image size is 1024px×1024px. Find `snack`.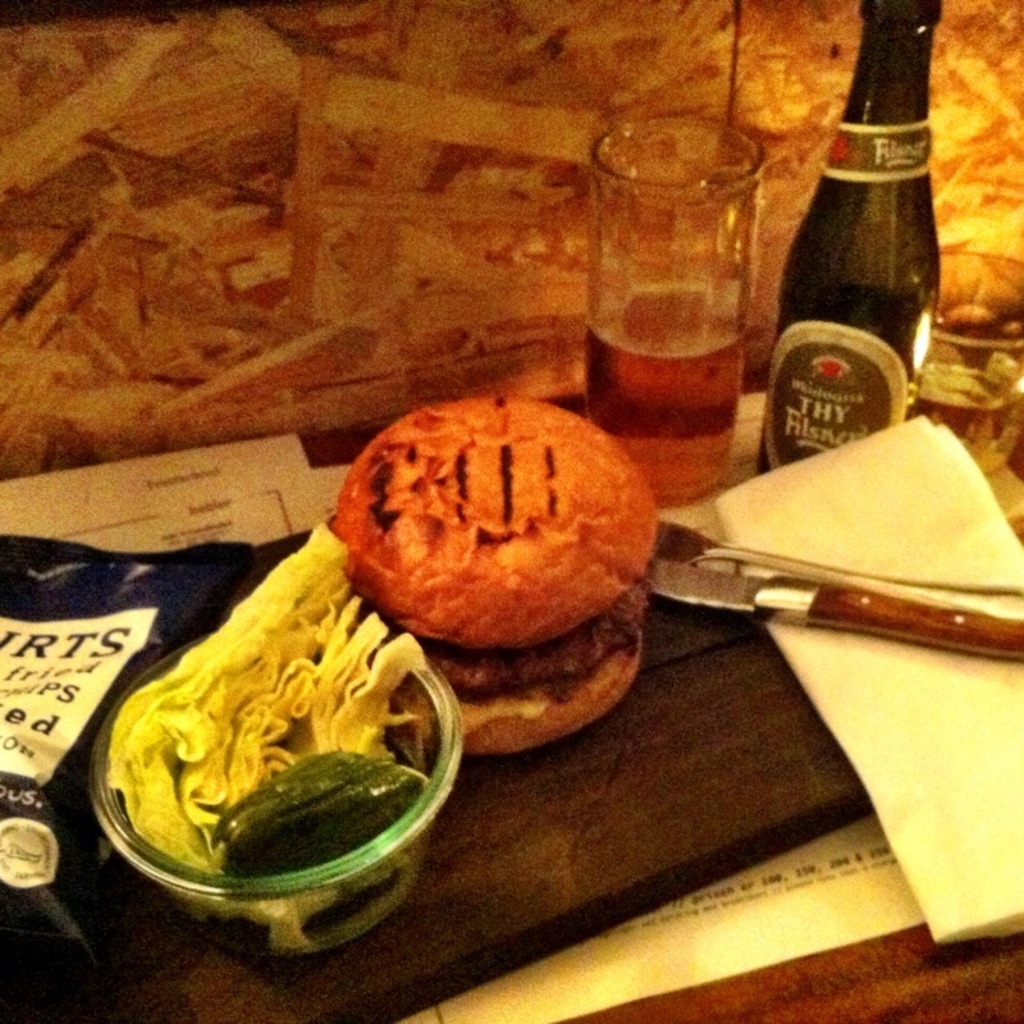
bbox(93, 518, 438, 945).
